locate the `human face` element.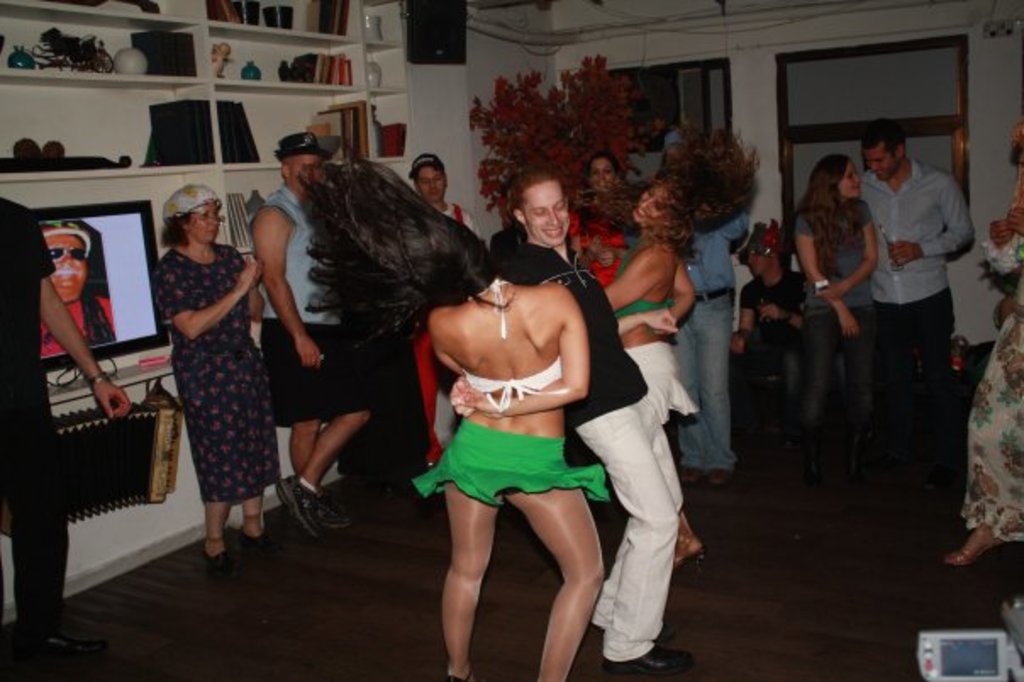
Element bbox: bbox(46, 236, 88, 300).
